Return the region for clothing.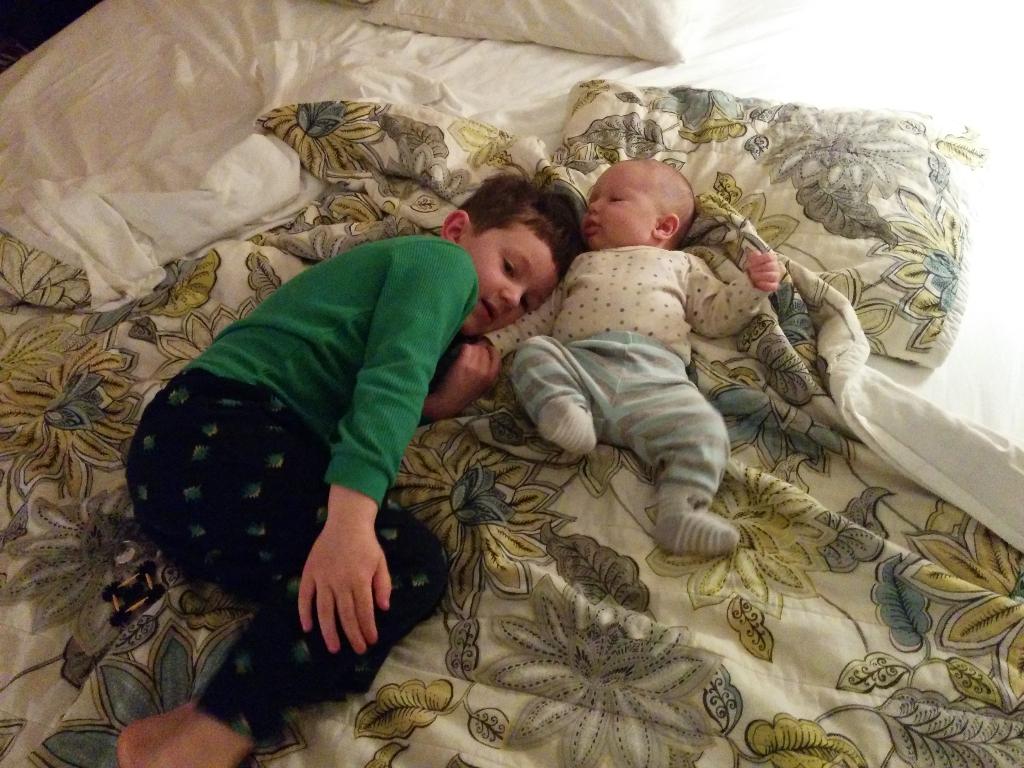
crop(506, 240, 774, 549).
